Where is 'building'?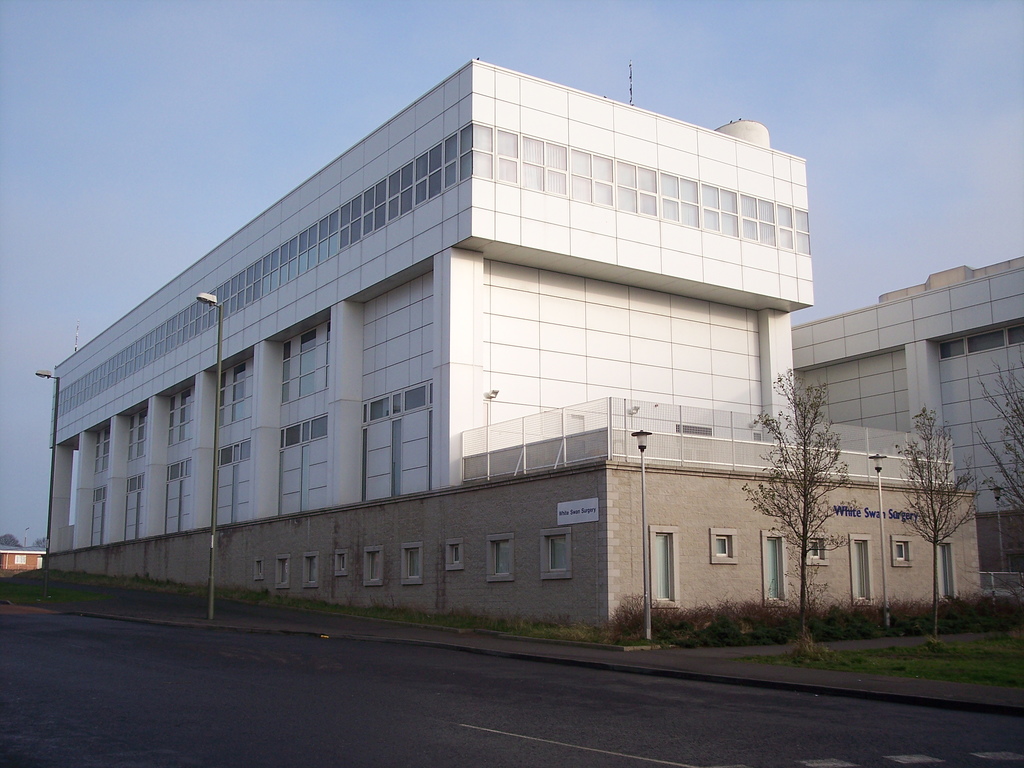
[0, 544, 44, 573].
